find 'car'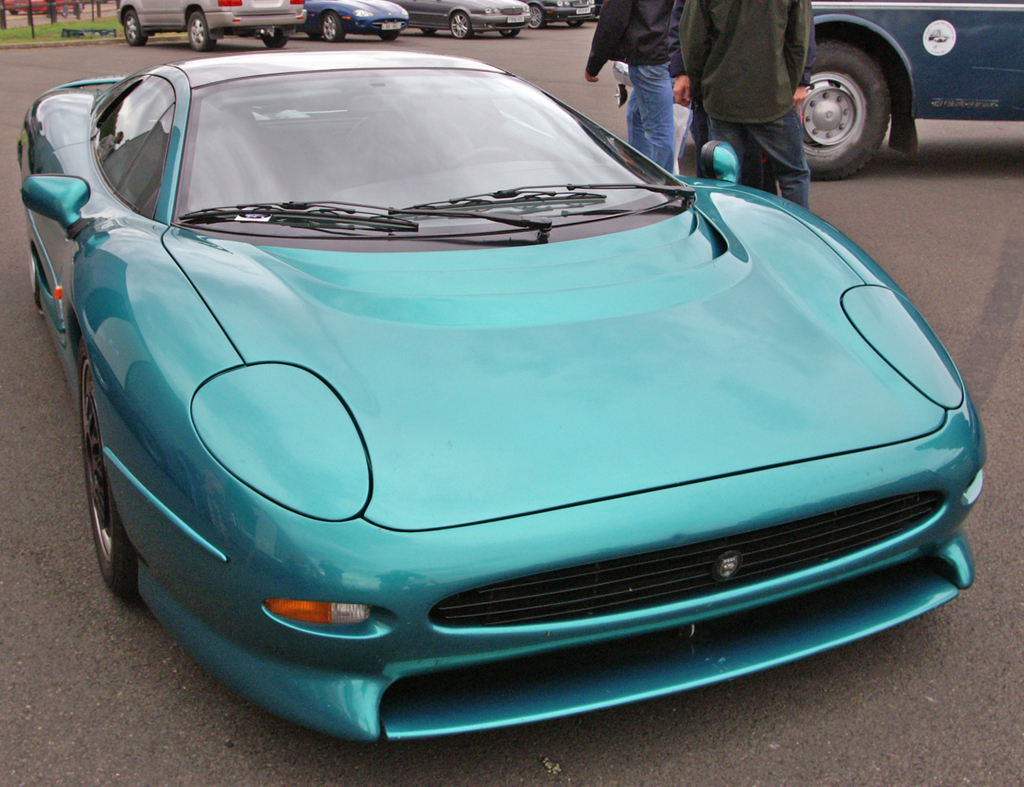
bbox=(796, 0, 1023, 182)
